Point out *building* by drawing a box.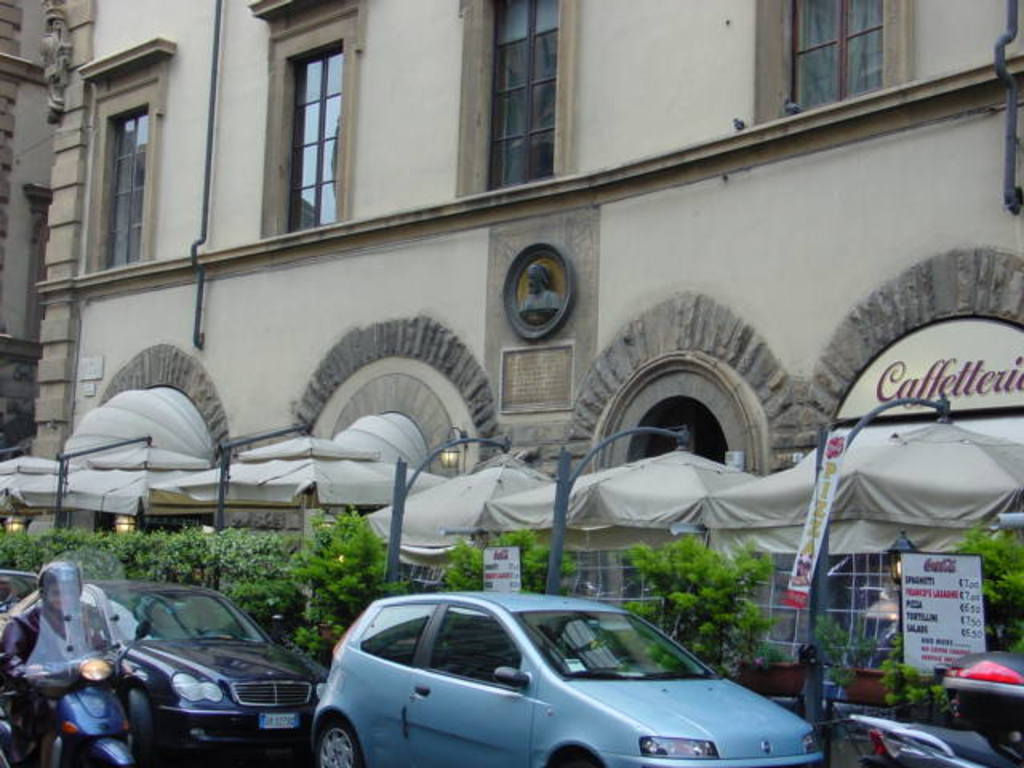
(0, 0, 1019, 667).
